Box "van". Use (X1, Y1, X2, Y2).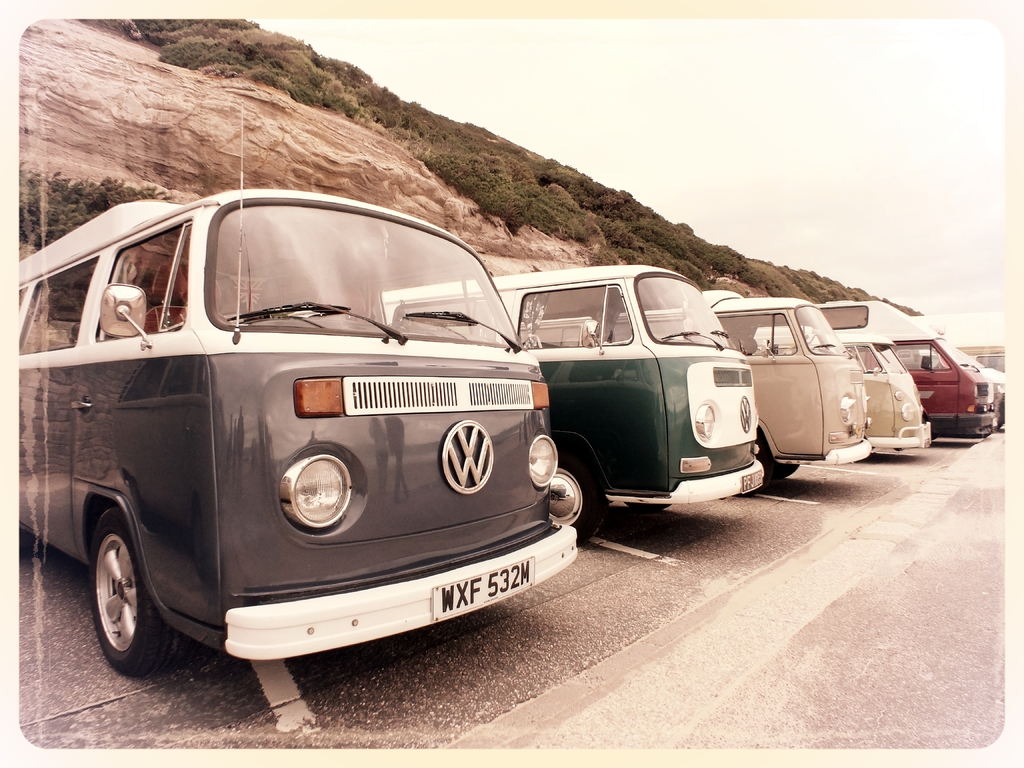
(382, 274, 765, 545).
